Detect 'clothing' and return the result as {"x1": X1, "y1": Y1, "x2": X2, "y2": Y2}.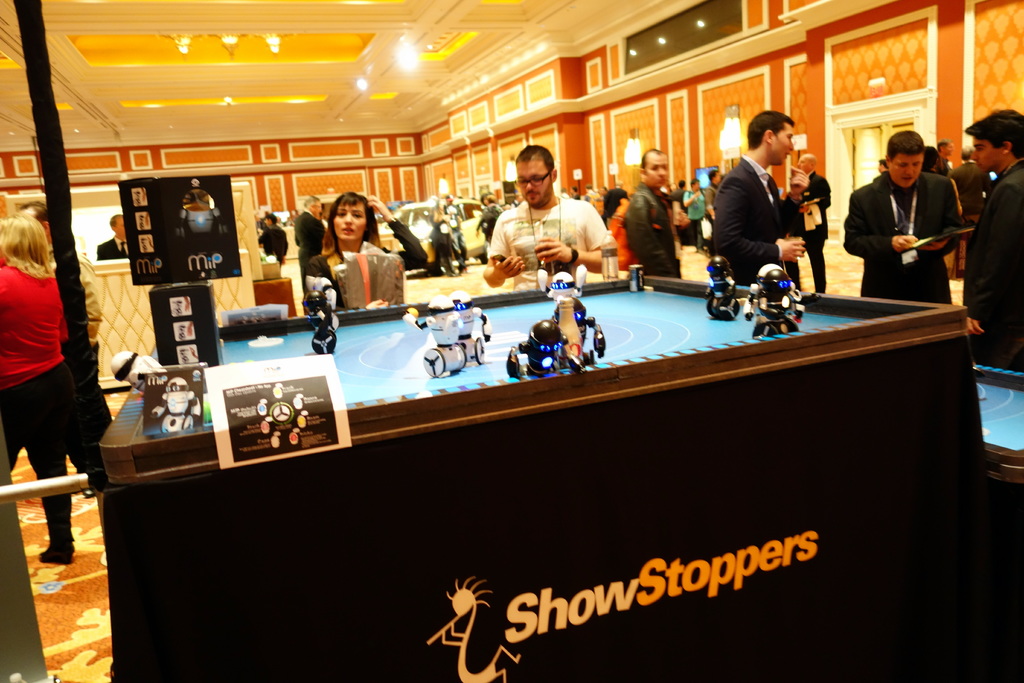
{"x1": 801, "y1": 170, "x2": 829, "y2": 290}.
